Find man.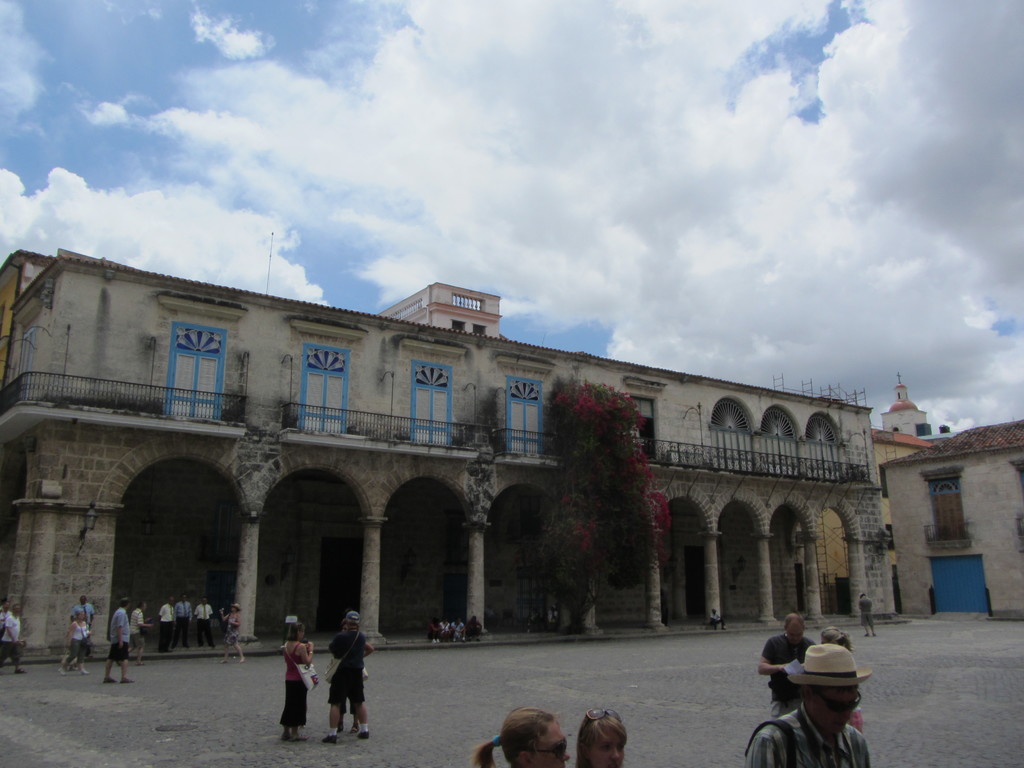
(x1=749, y1=640, x2=872, y2=767).
